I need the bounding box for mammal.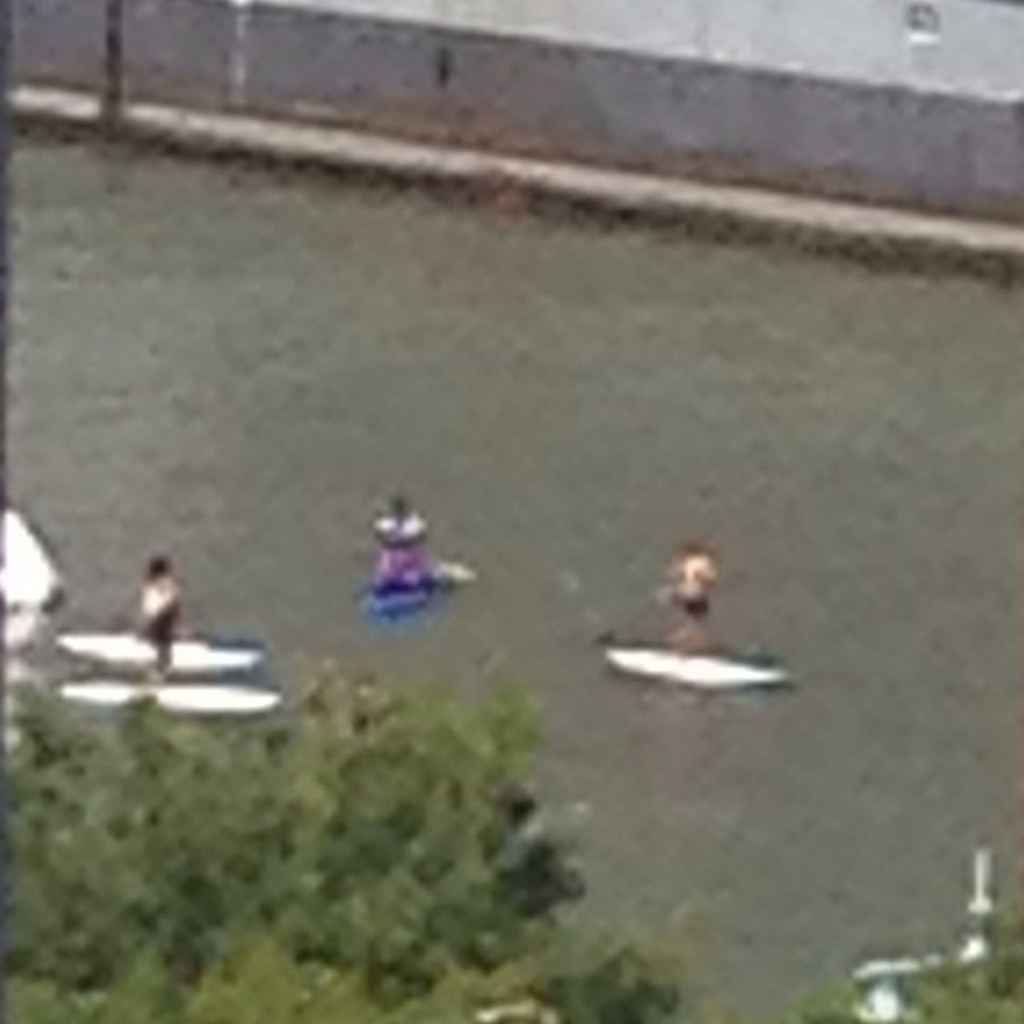
Here it is: 136 560 178 678.
